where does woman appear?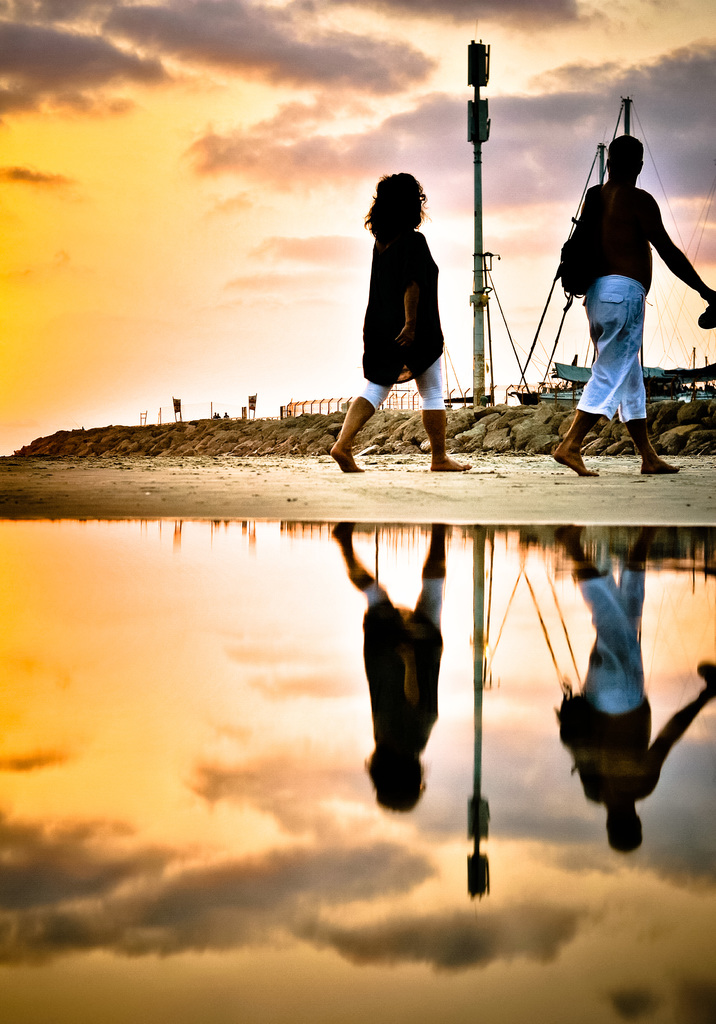
Appears at select_region(546, 134, 715, 476).
